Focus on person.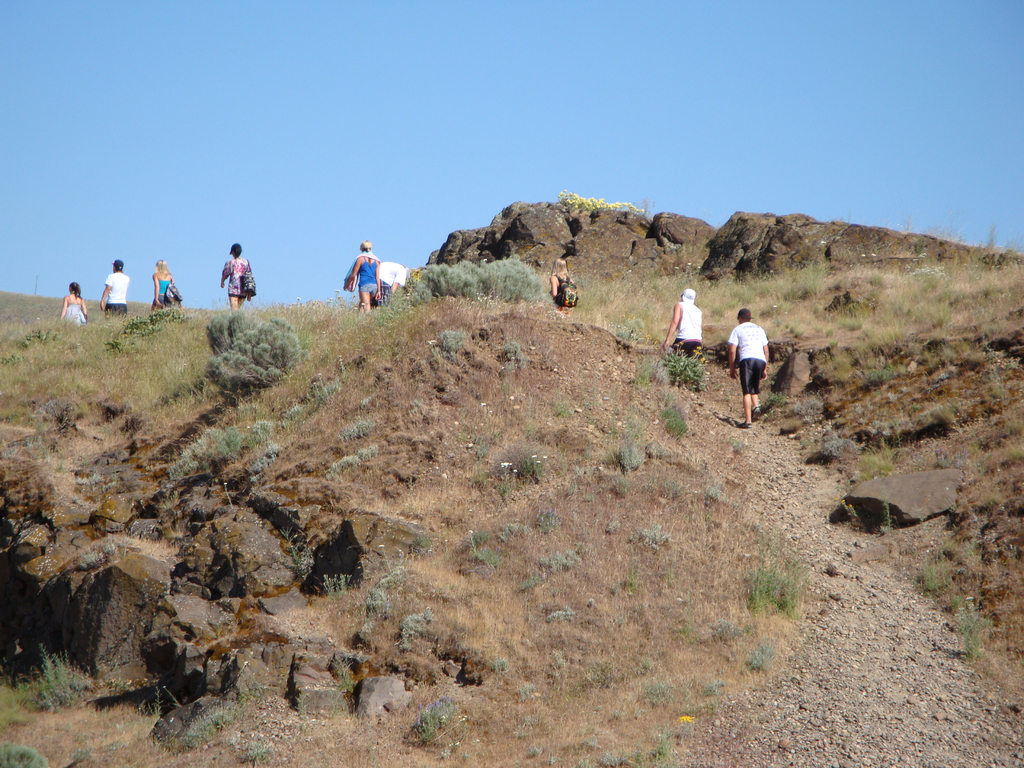
Focused at locate(659, 285, 705, 367).
